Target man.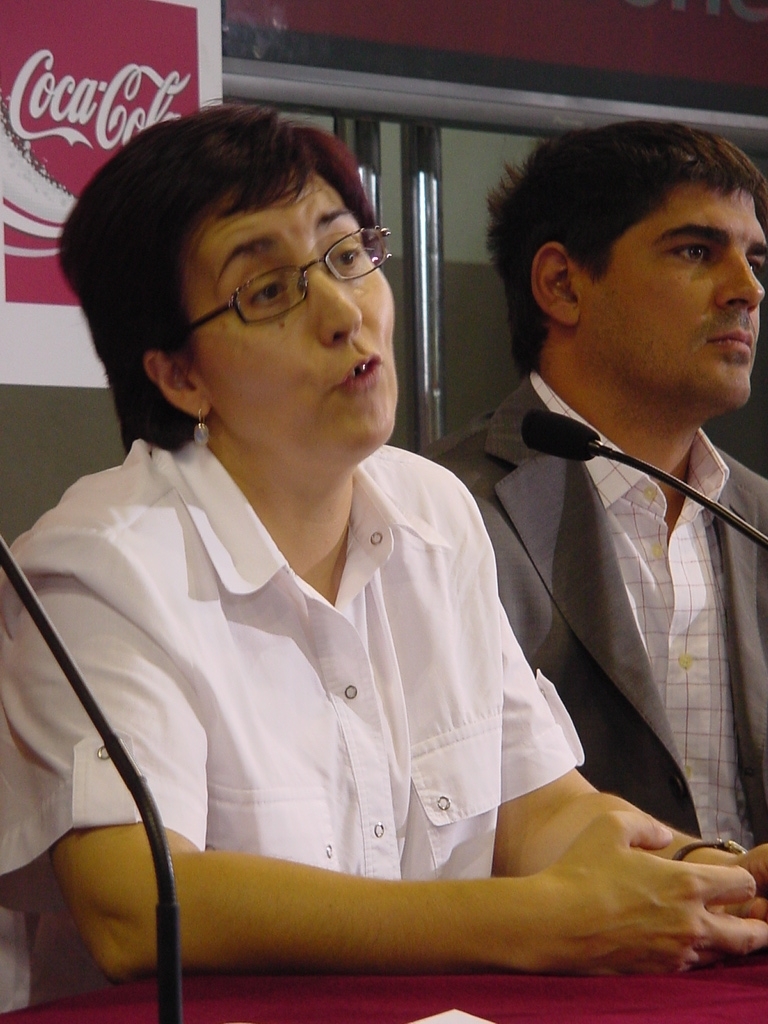
Target region: [512,111,766,879].
